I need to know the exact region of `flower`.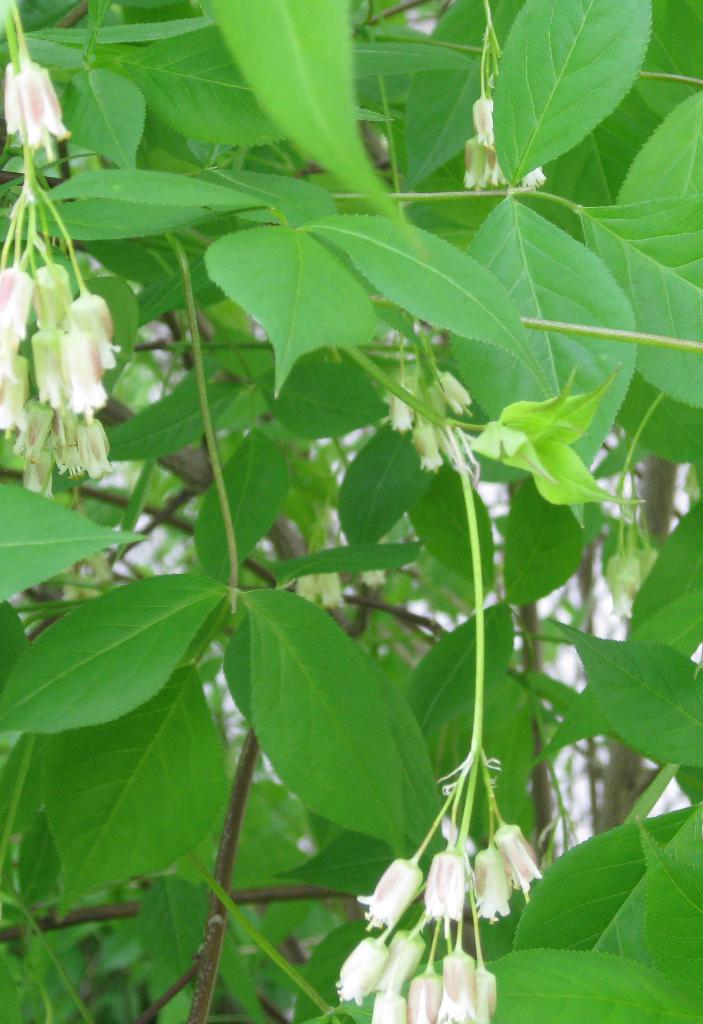
Region: (x1=444, y1=361, x2=470, y2=417).
